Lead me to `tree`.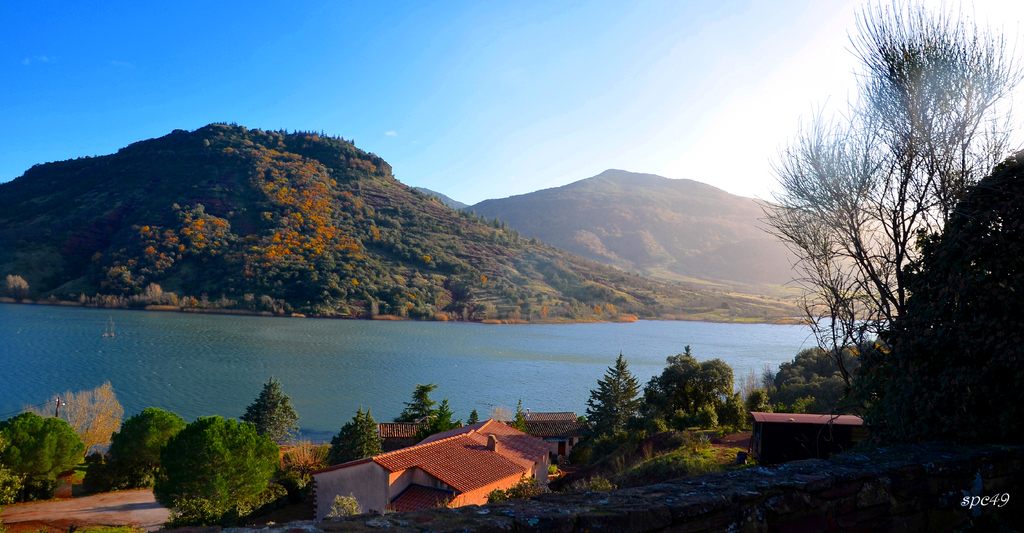
Lead to region(515, 401, 539, 437).
